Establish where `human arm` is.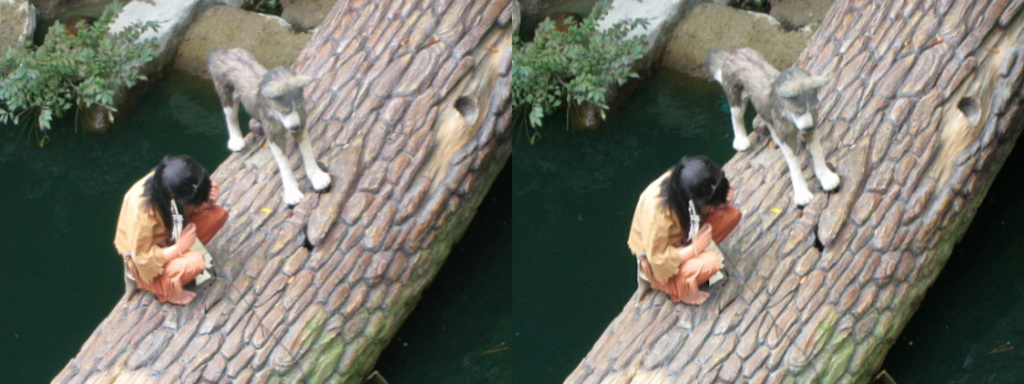
Established at 180:182:224:211.
